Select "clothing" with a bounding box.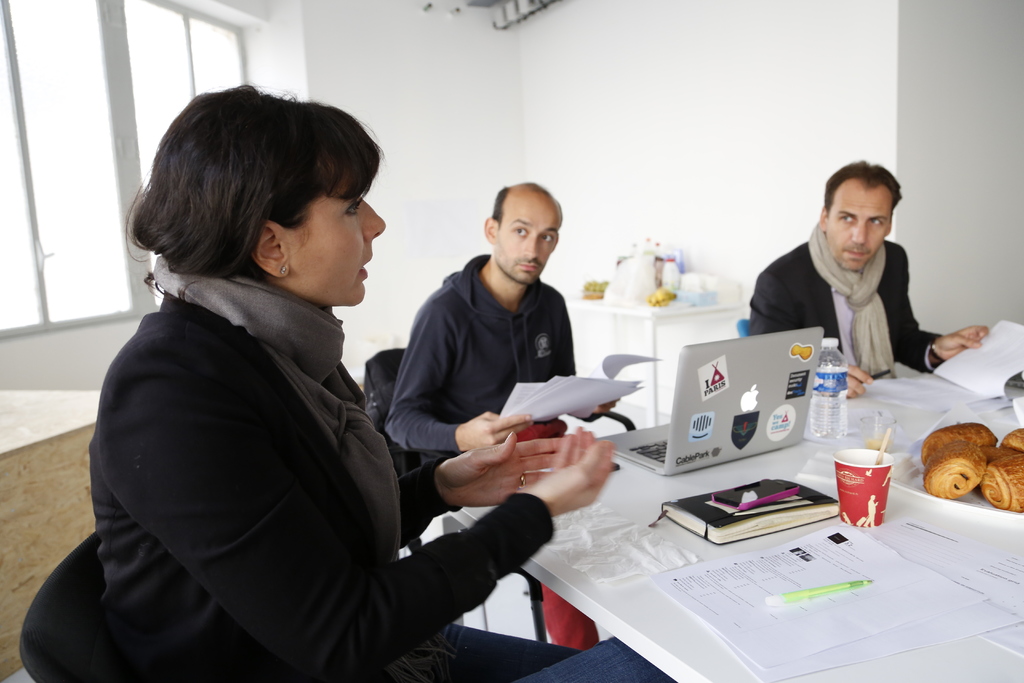
<region>381, 255, 586, 466</region>.
